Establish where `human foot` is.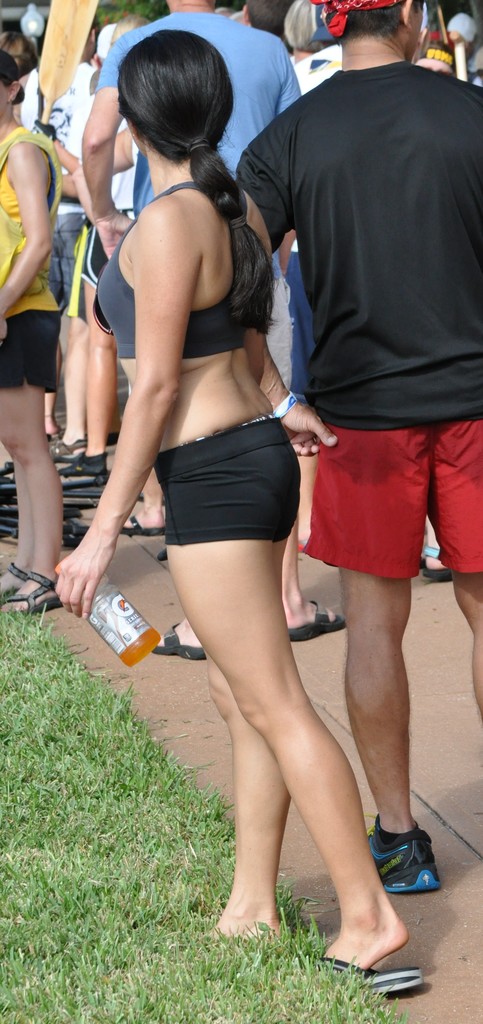
Established at (120, 505, 166, 529).
